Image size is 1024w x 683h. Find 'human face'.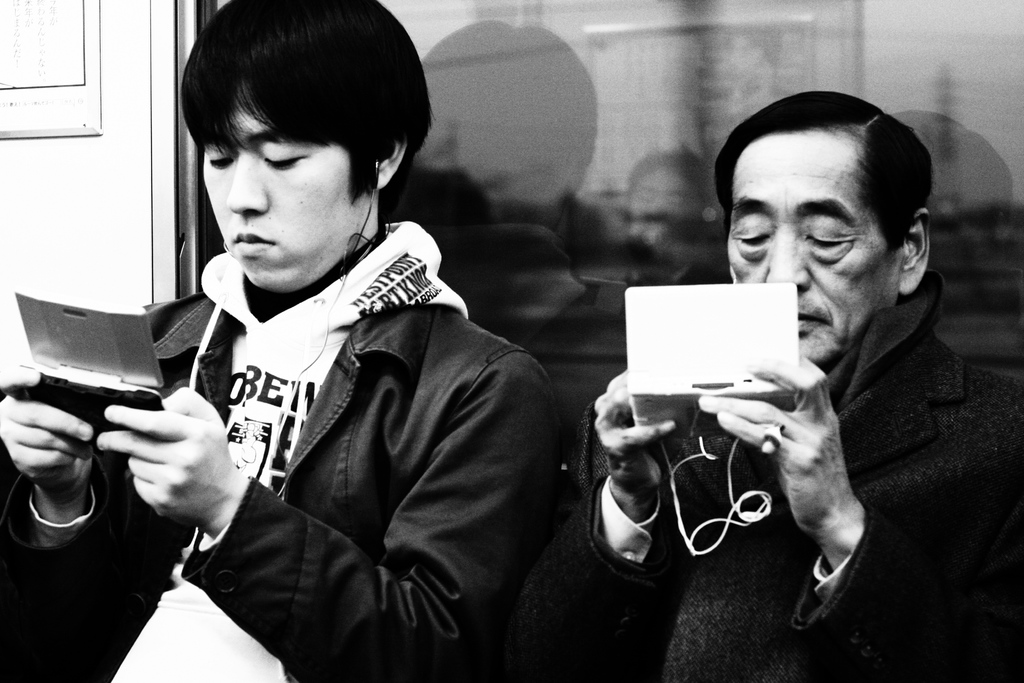
(200, 90, 374, 293).
